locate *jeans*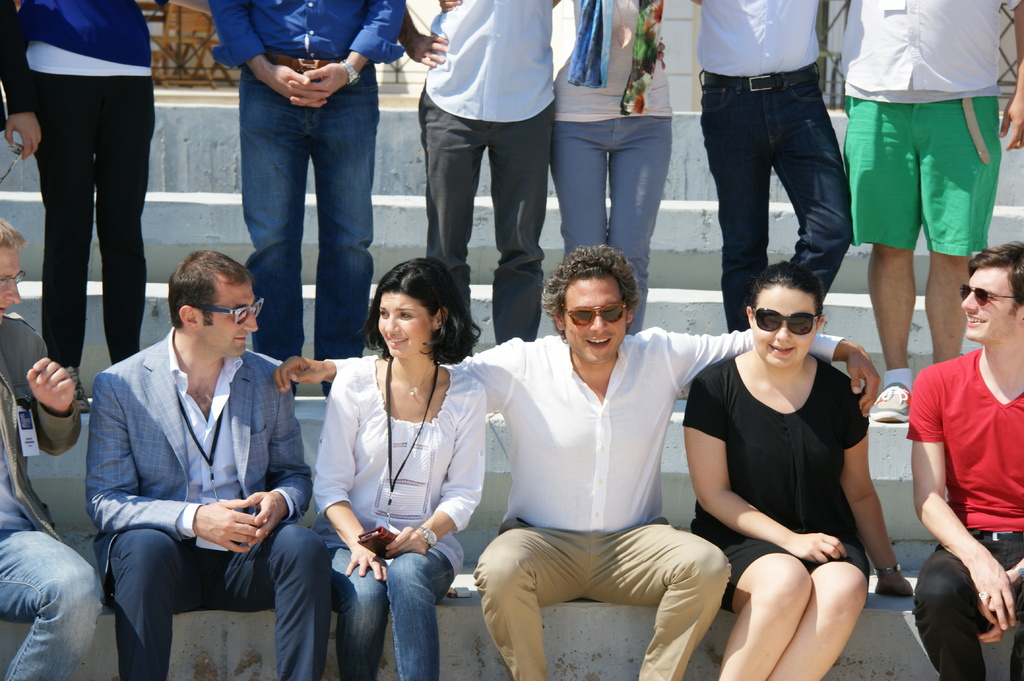
<box>547,122,671,332</box>
